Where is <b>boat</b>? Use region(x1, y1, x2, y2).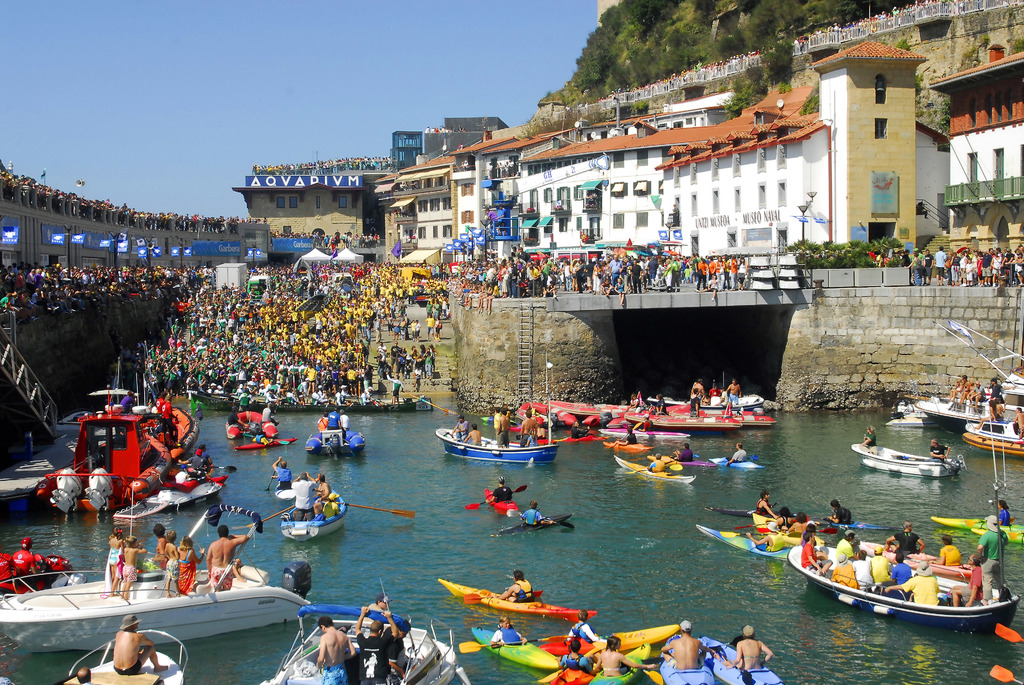
region(304, 426, 366, 457).
